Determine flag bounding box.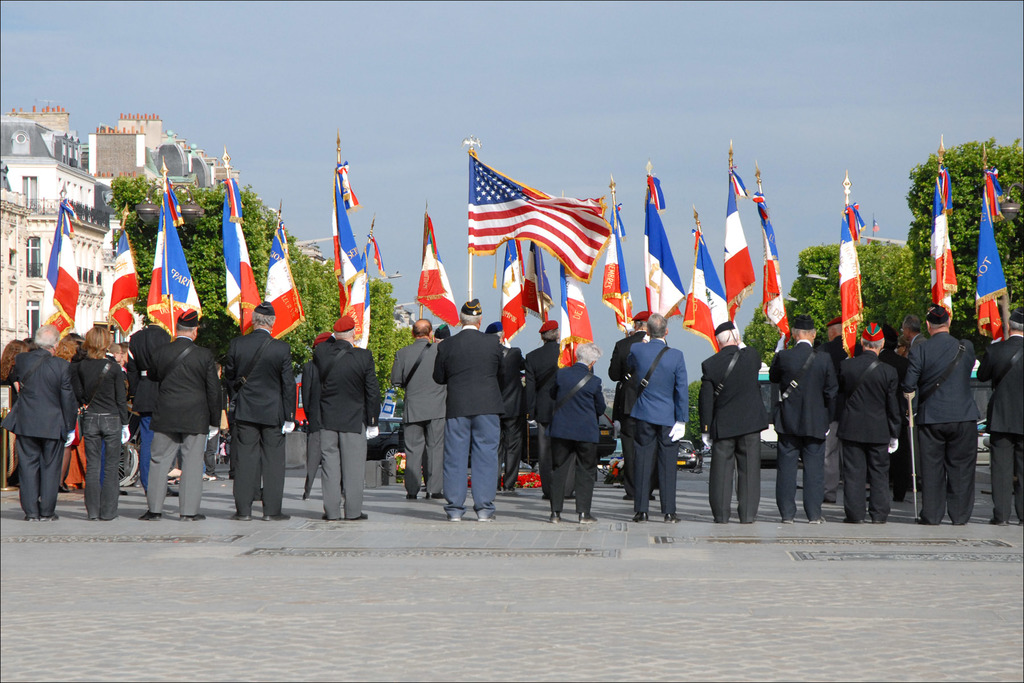
Determined: l=40, t=190, r=75, b=336.
